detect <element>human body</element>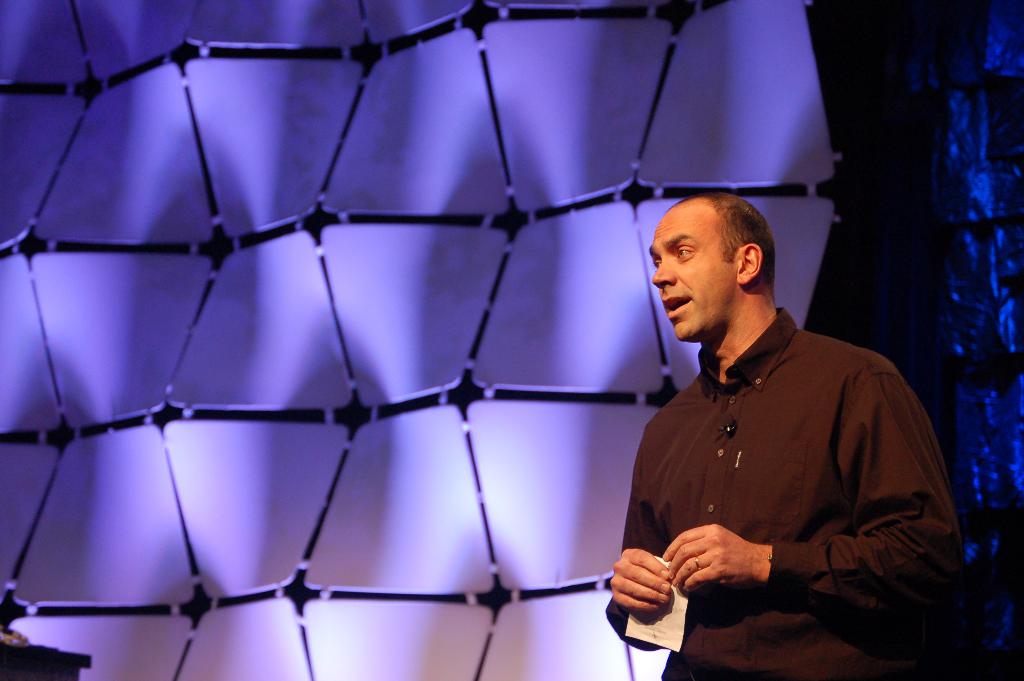
bbox(604, 163, 956, 680)
